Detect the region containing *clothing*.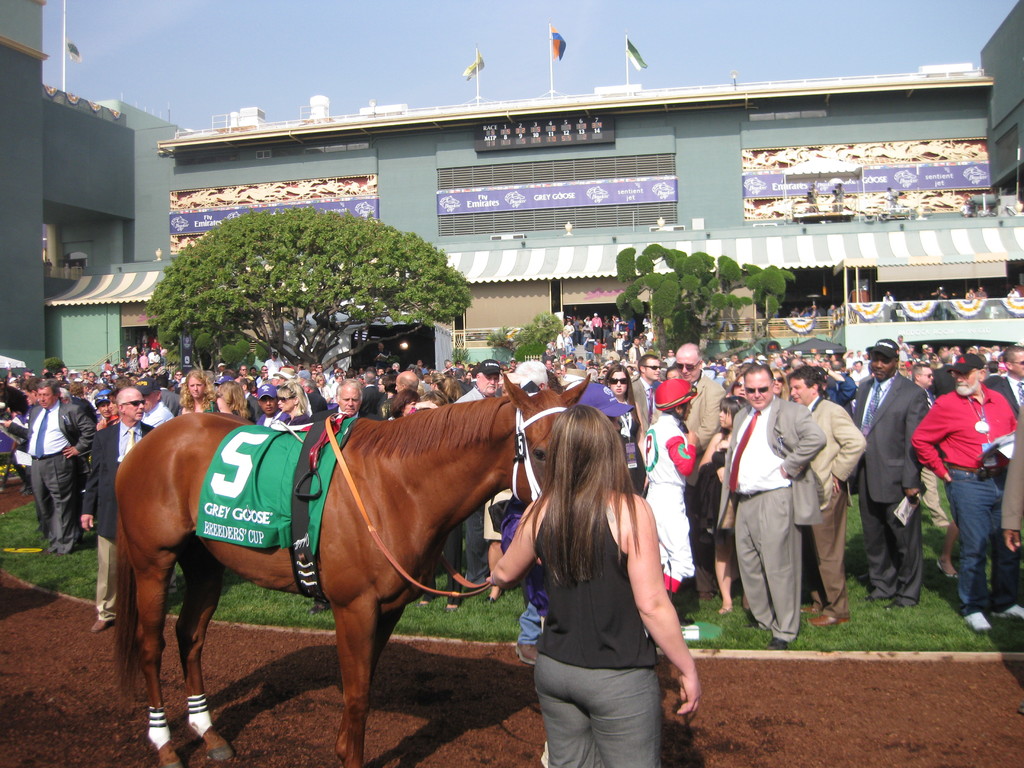
{"x1": 0, "y1": 387, "x2": 96, "y2": 556}.
